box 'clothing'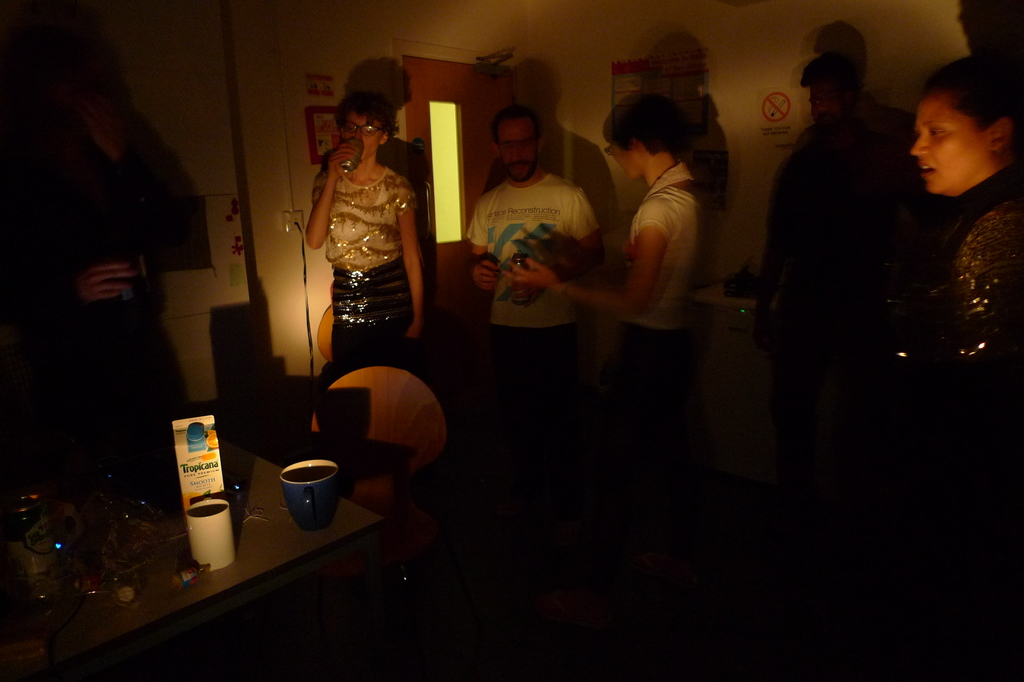
locate(300, 113, 417, 350)
